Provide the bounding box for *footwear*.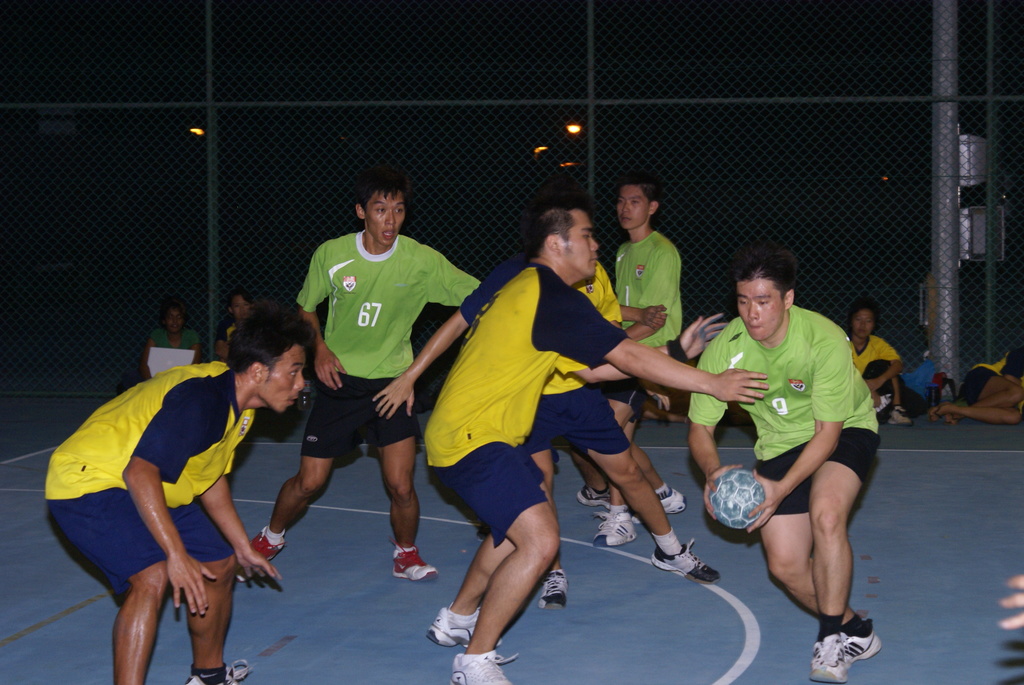
x1=652, y1=540, x2=719, y2=584.
